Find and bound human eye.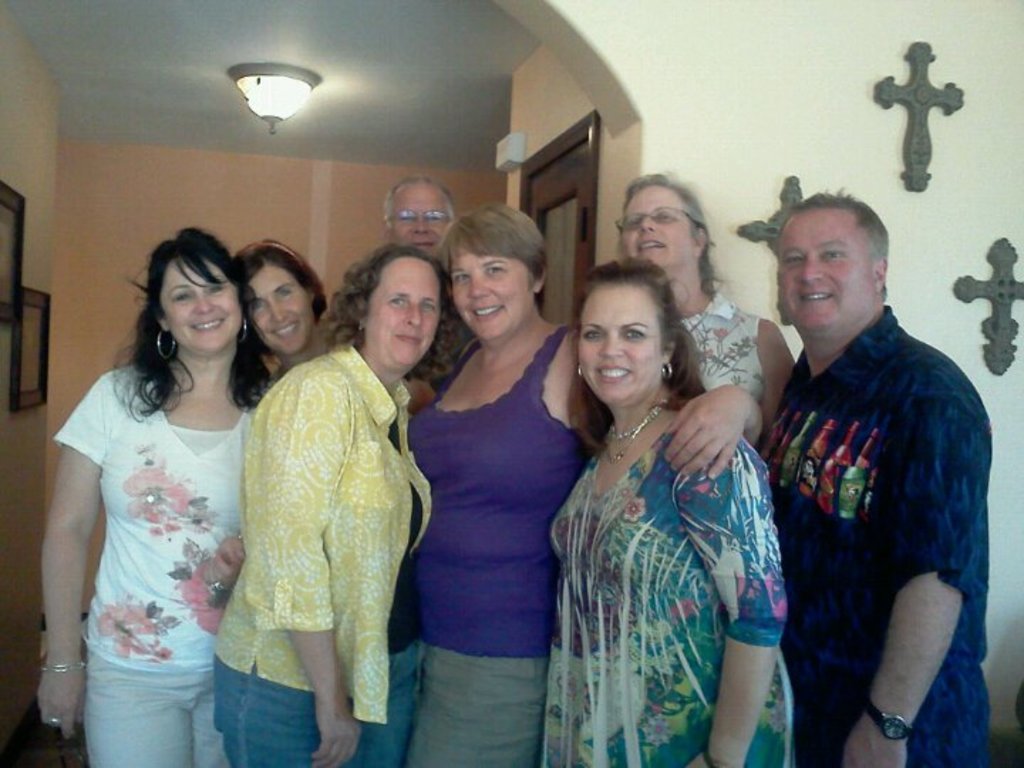
Bound: 384, 292, 408, 313.
